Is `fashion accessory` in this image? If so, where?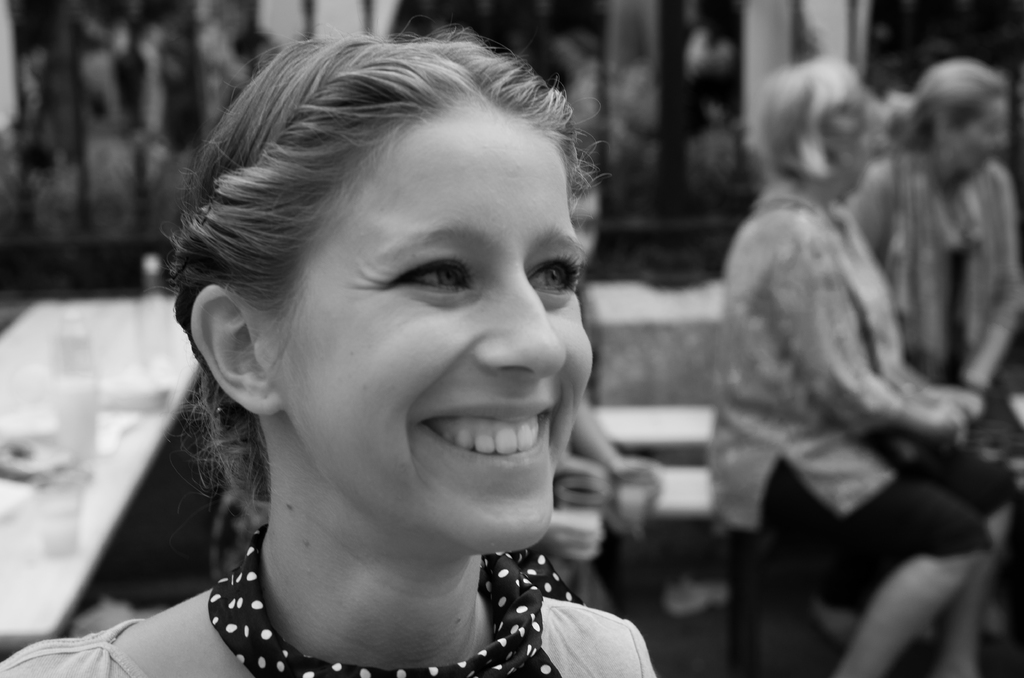
Yes, at bbox(204, 521, 586, 677).
